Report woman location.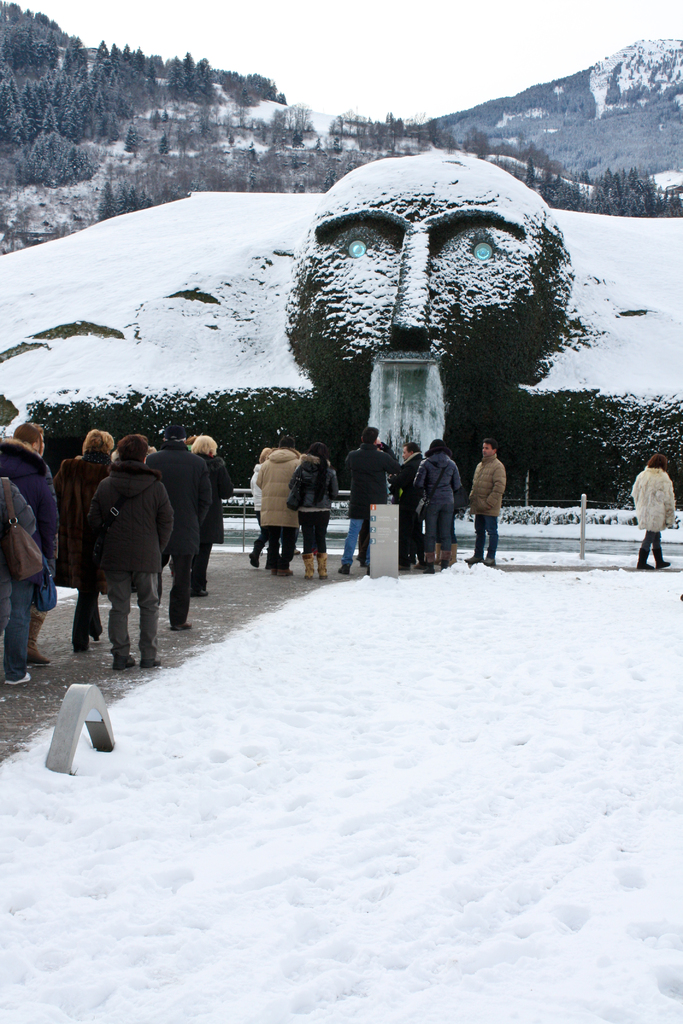
Report: box=[284, 438, 340, 593].
